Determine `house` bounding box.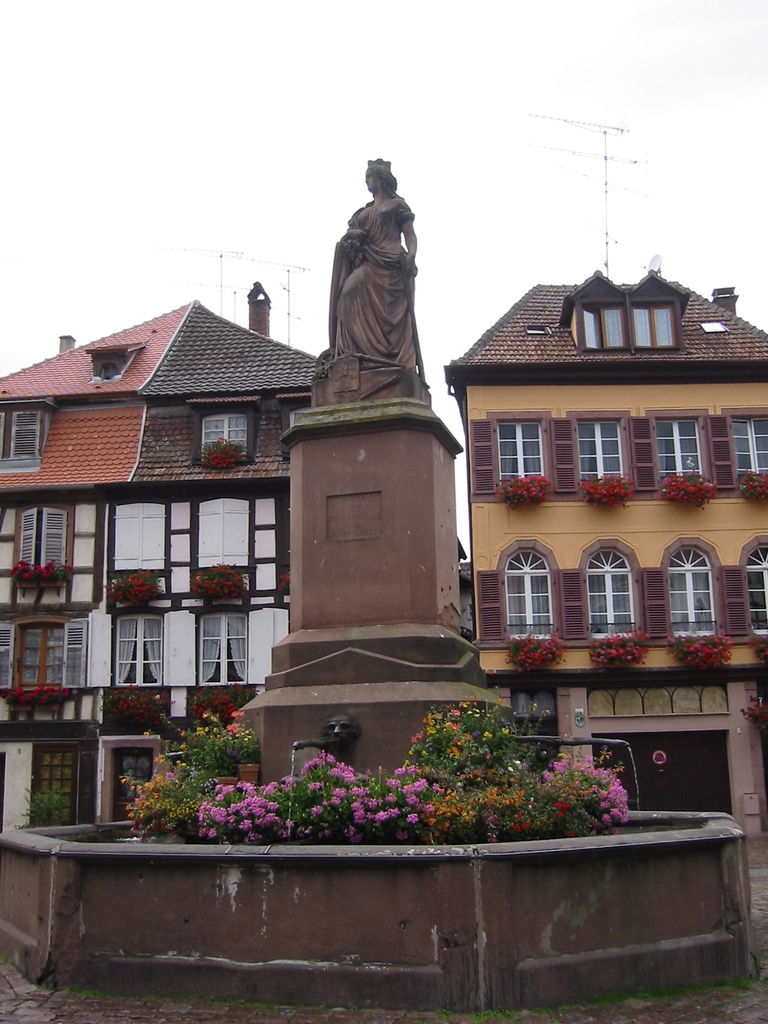
Determined: [427, 221, 767, 764].
